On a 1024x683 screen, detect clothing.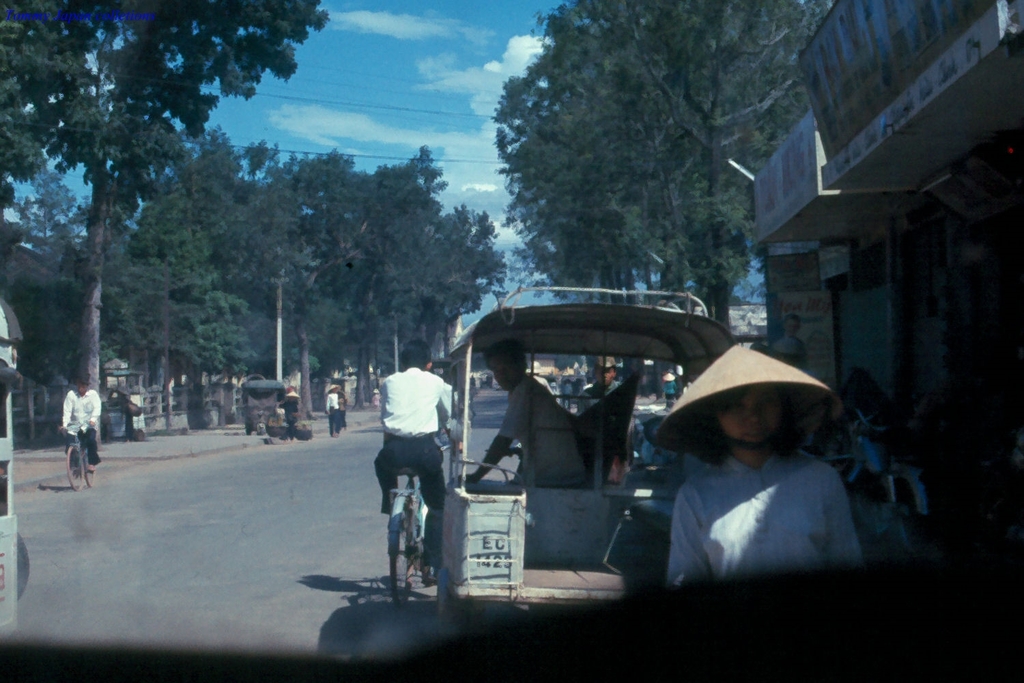
rect(327, 391, 341, 436).
